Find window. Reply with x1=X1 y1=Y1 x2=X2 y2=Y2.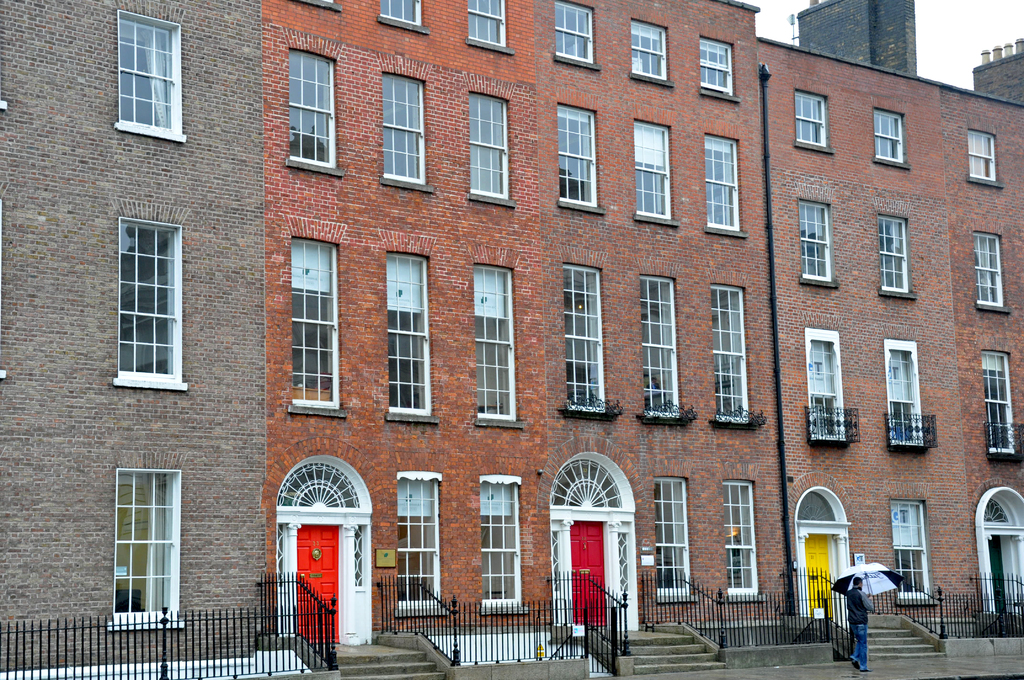
x1=892 y1=503 x2=924 y2=549.
